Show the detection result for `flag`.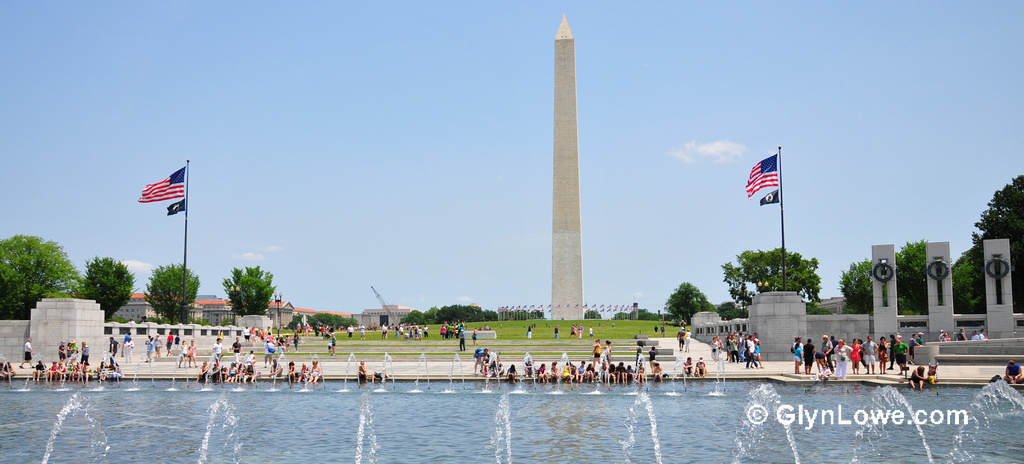
bbox(758, 185, 780, 208).
